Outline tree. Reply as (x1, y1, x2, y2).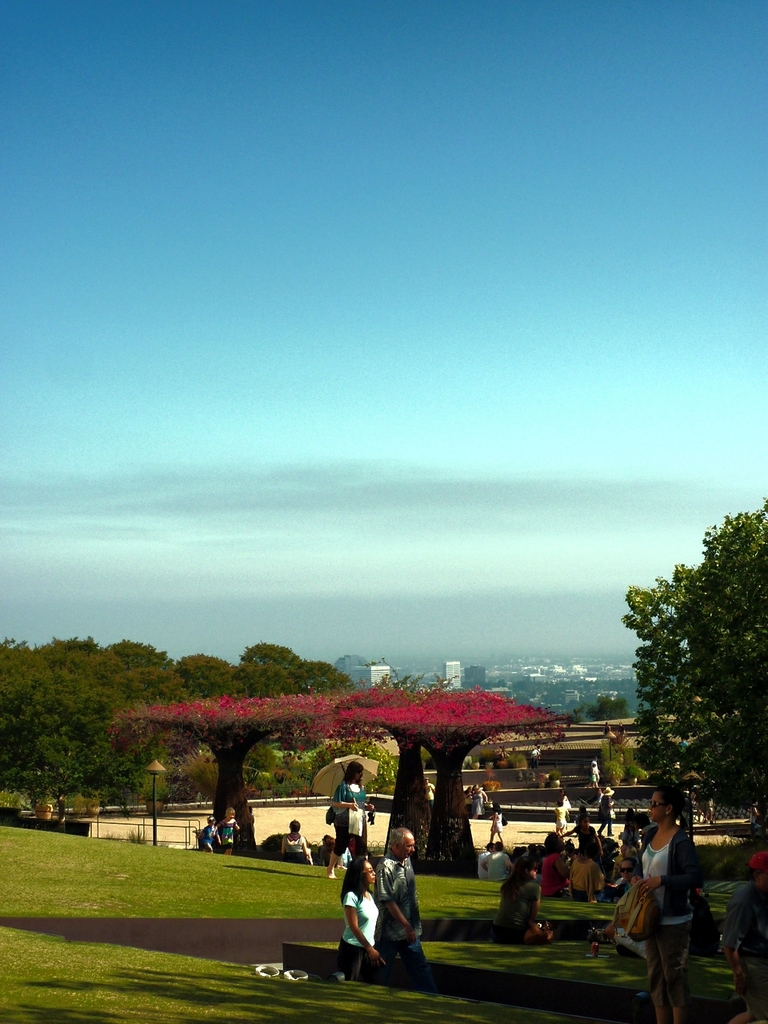
(241, 634, 311, 779).
